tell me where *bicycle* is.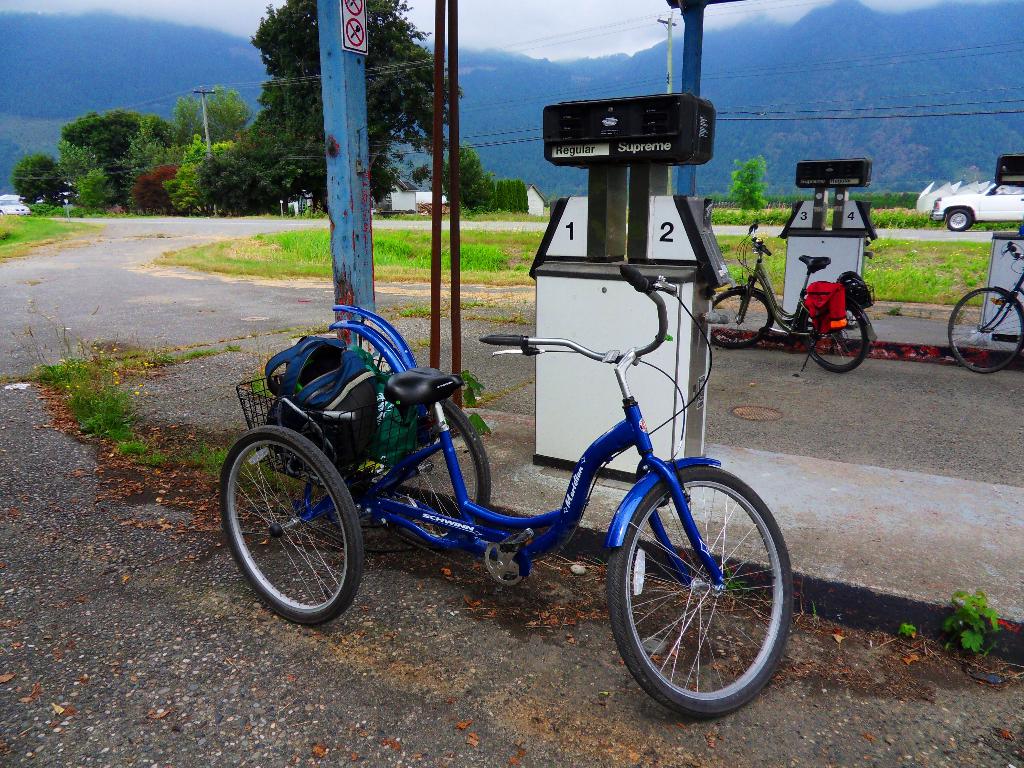
*bicycle* is at bbox=(948, 241, 1023, 376).
